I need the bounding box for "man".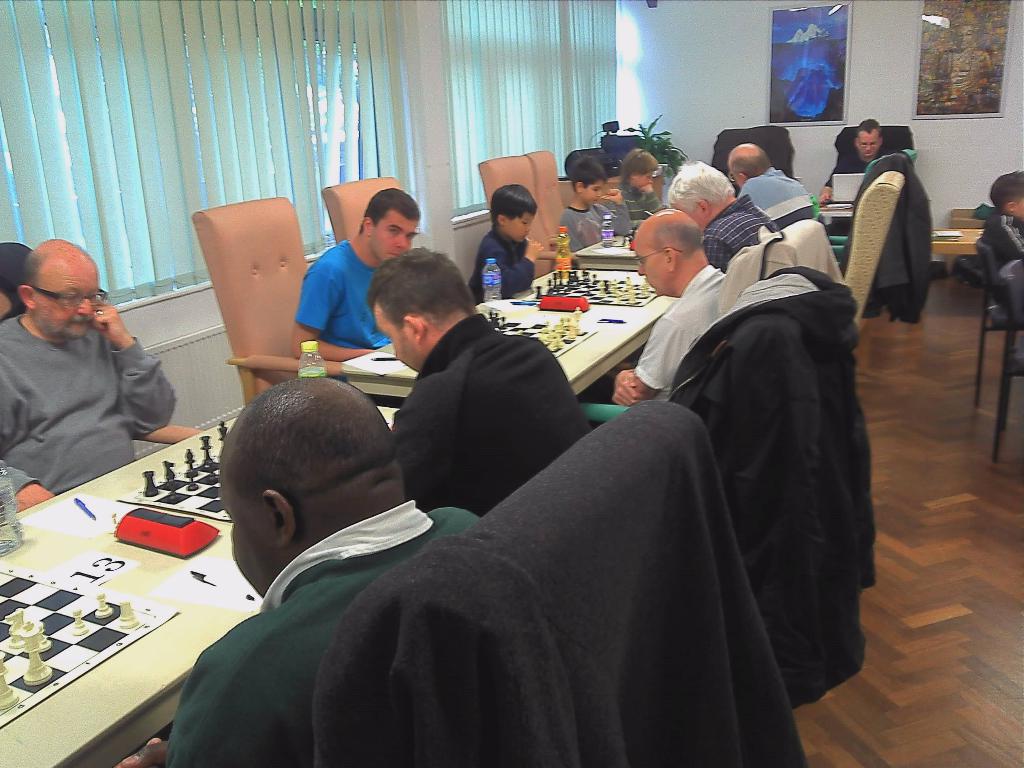
Here it is: 291, 186, 423, 362.
